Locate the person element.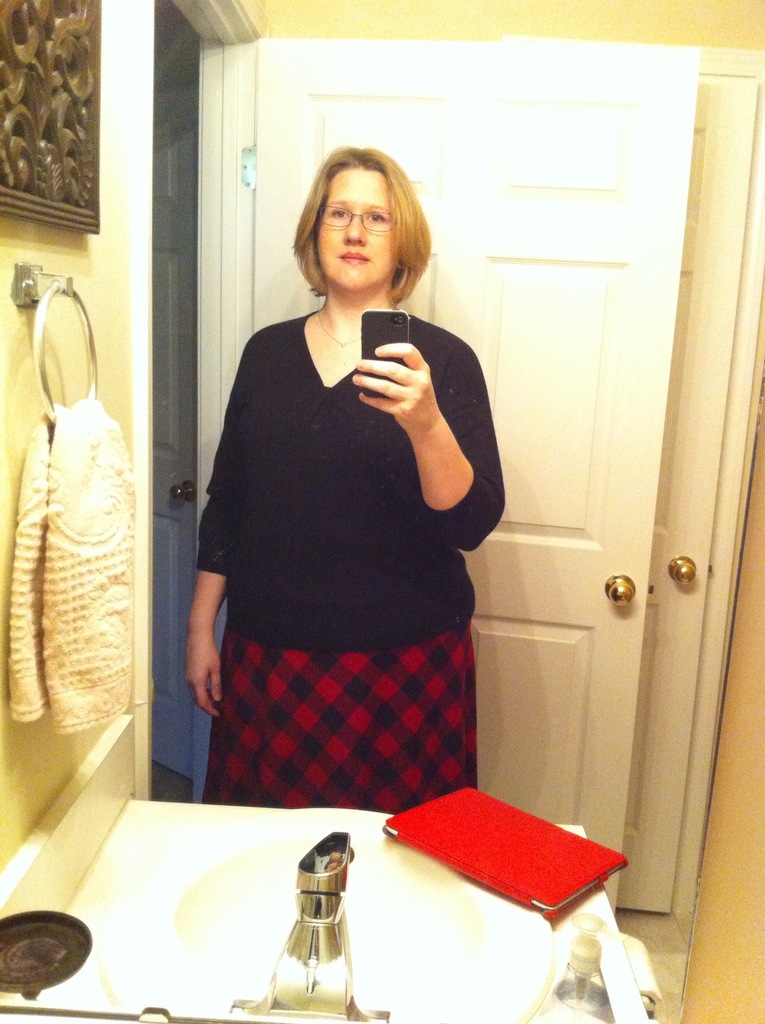
Element bbox: locate(181, 147, 508, 810).
